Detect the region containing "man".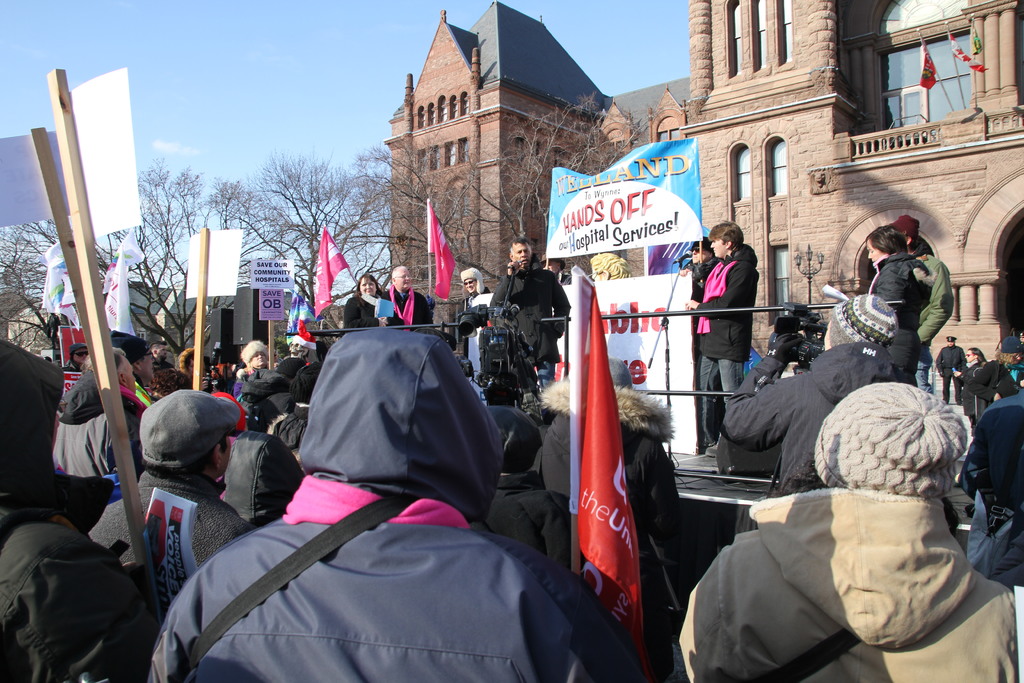
<bbox>961, 381, 1023, 599</bbox>.
